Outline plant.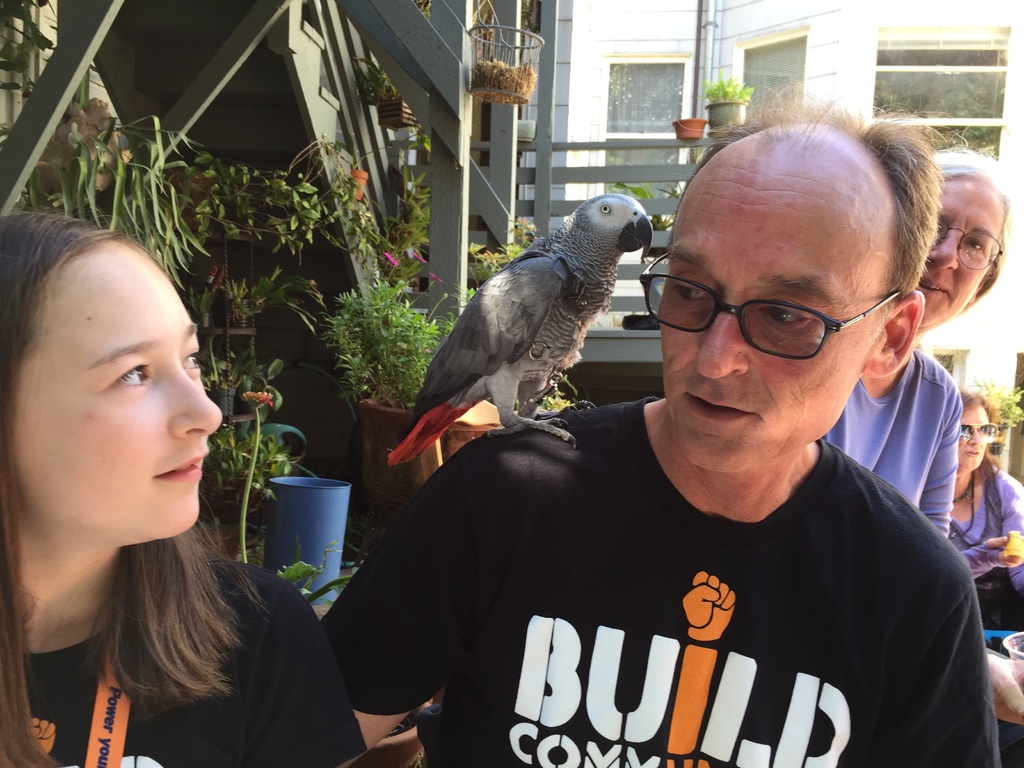
Outline: x1=599 y1=166 x2=673 y2=230.
